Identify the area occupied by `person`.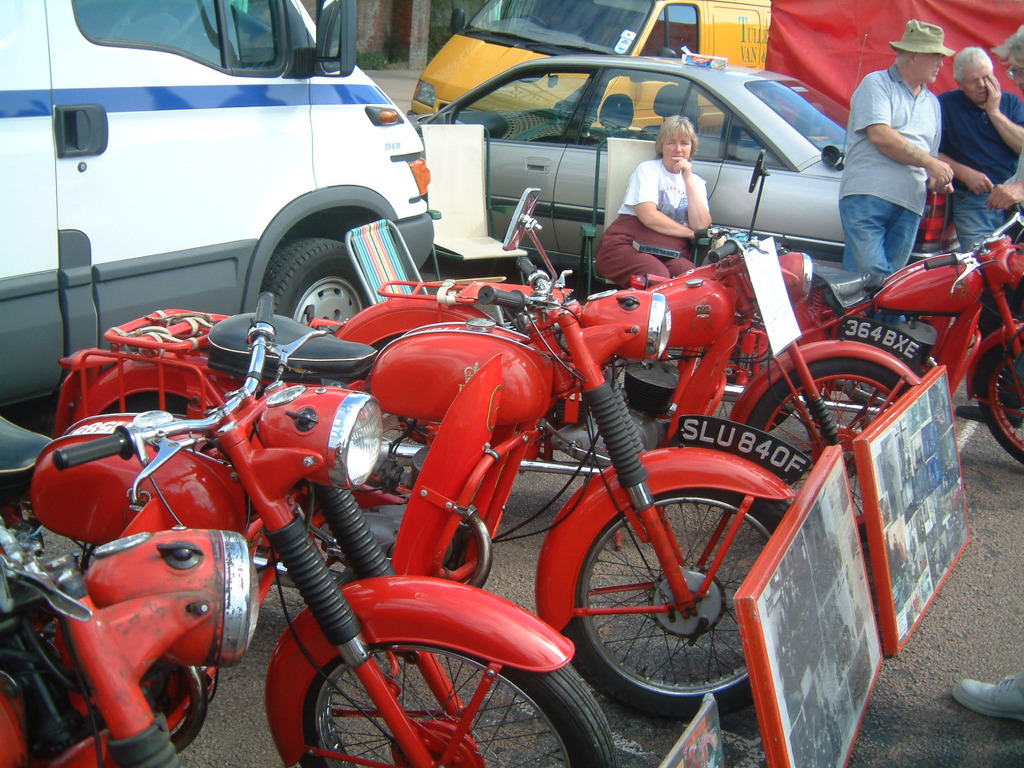
Area: <box>593,114,711,294</box>.
